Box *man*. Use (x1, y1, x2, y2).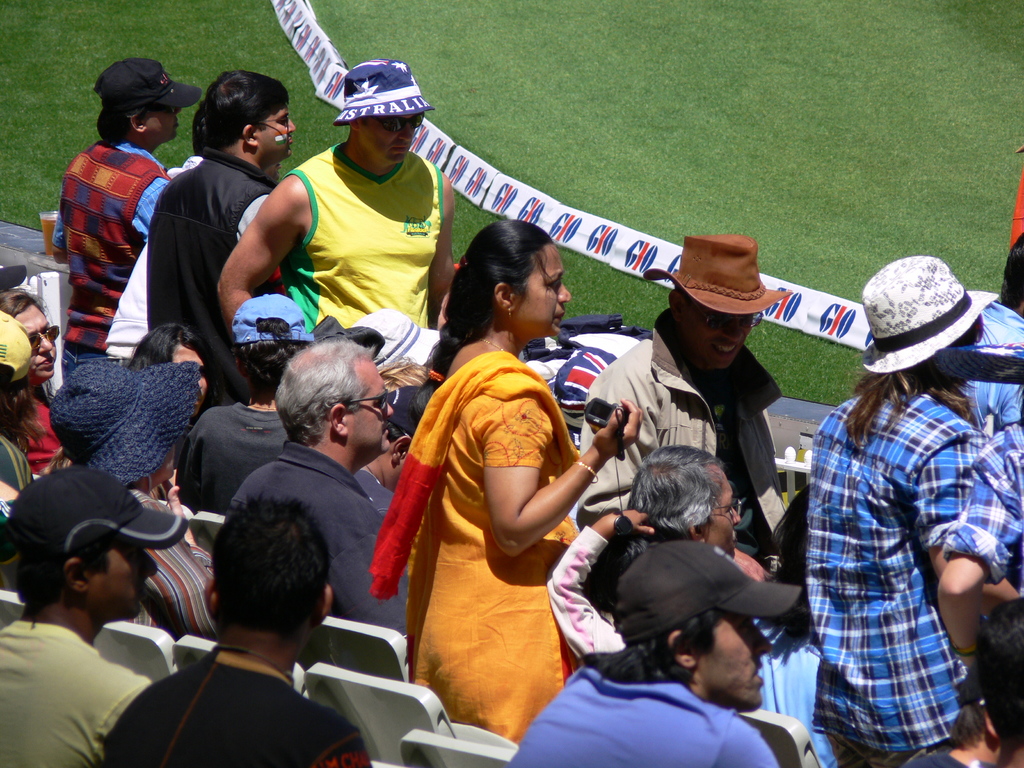
(506, 540, 804, 767).
